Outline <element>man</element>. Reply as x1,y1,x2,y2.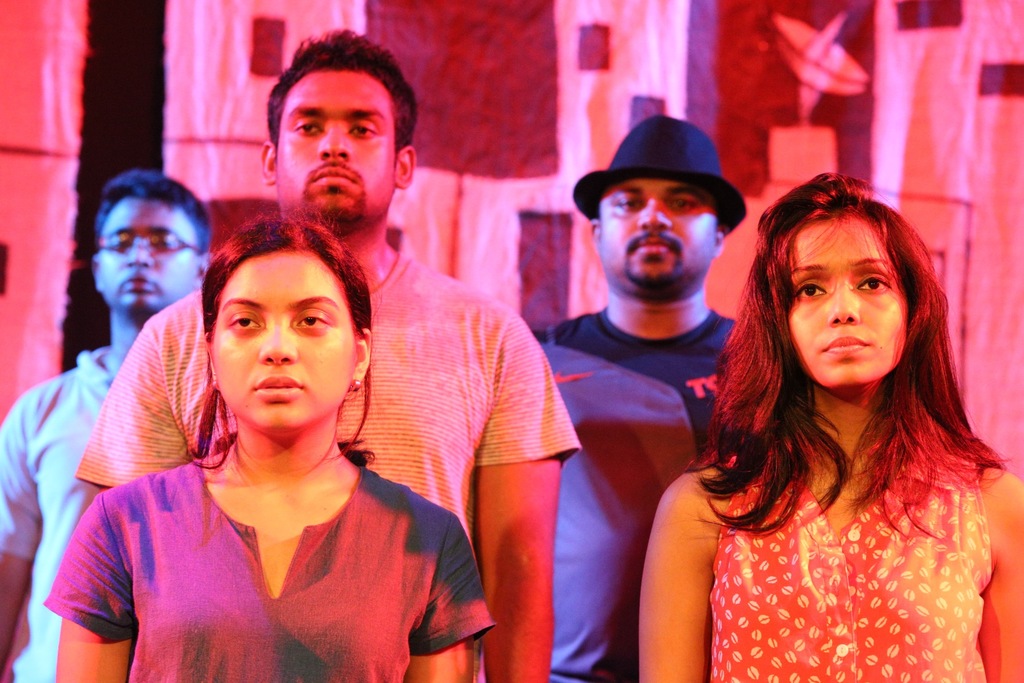
74,19,585,680.
